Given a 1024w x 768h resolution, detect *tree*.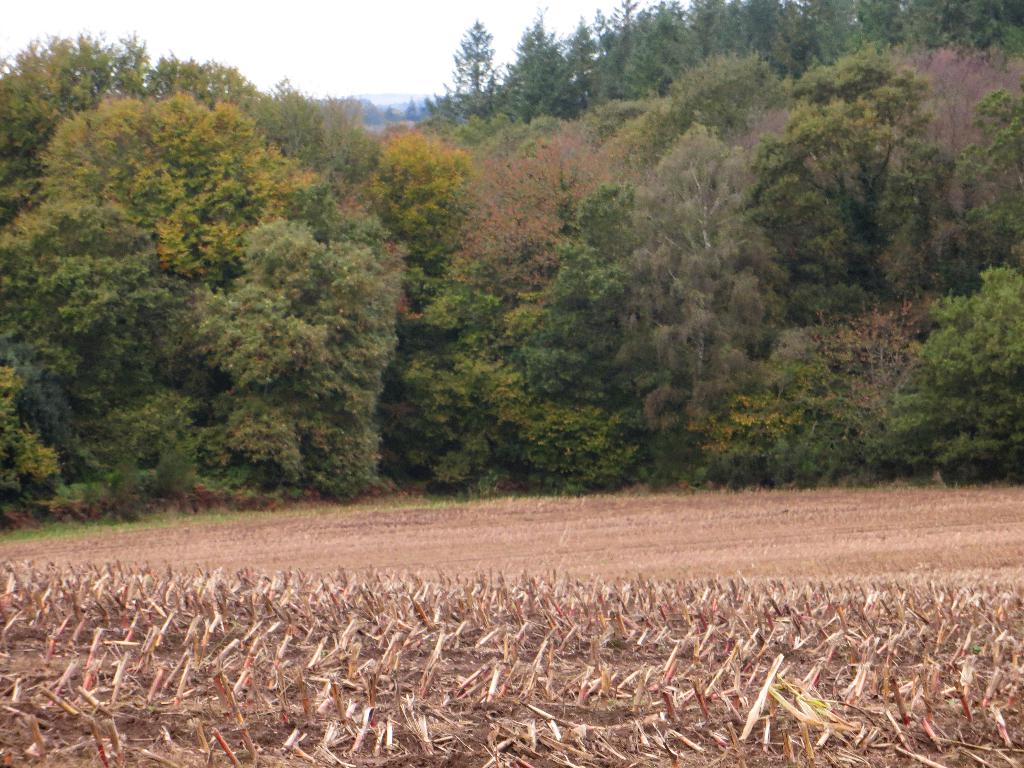
516:175:680:424.
